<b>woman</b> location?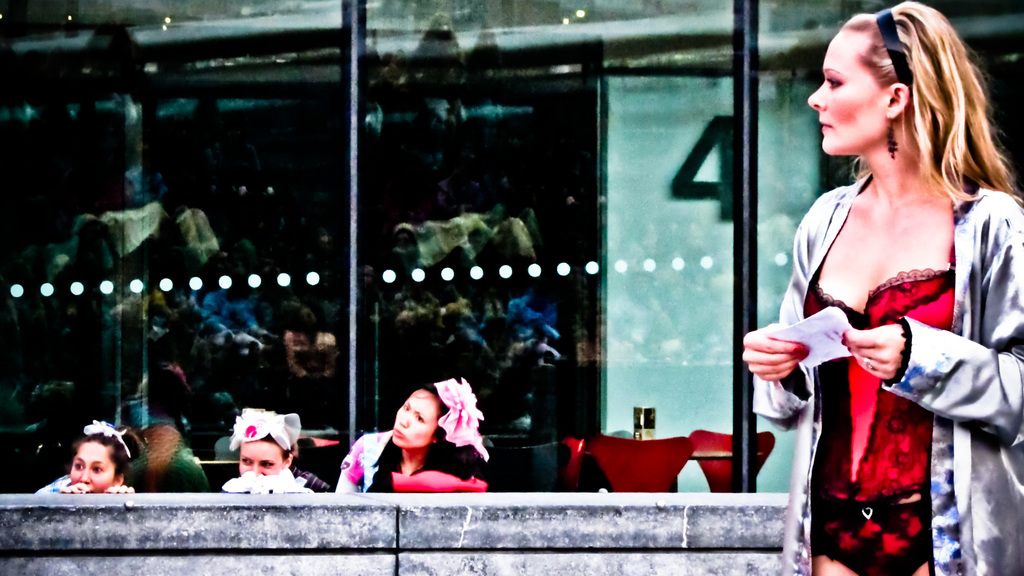
[x1=29, y1=416, x2=148, y2=498]
